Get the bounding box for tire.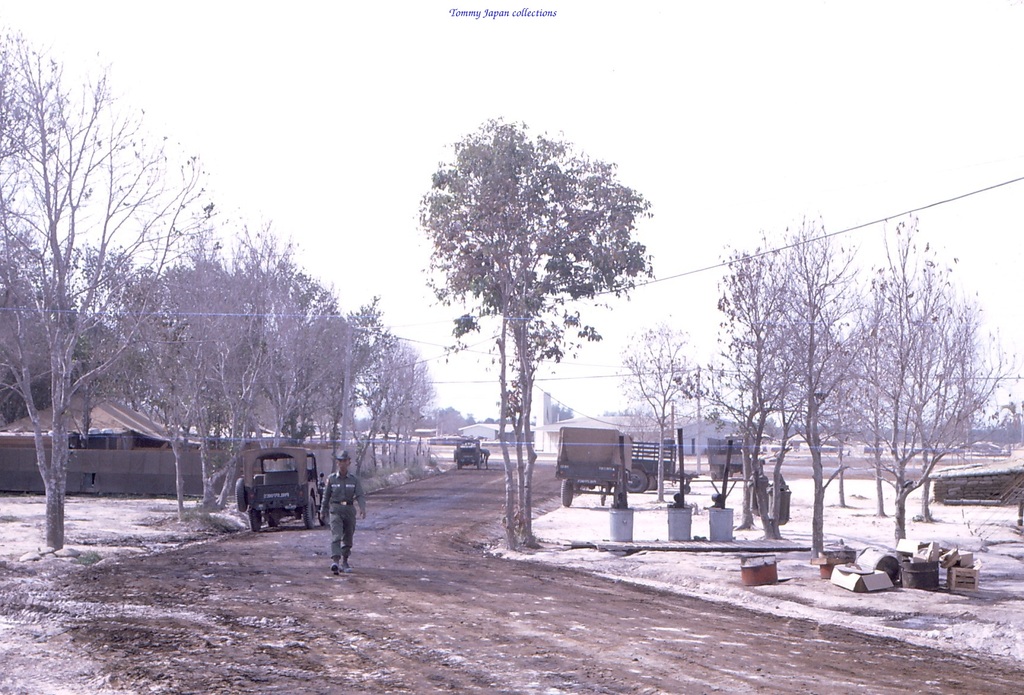
bbox(248, 510, 261, 531).
